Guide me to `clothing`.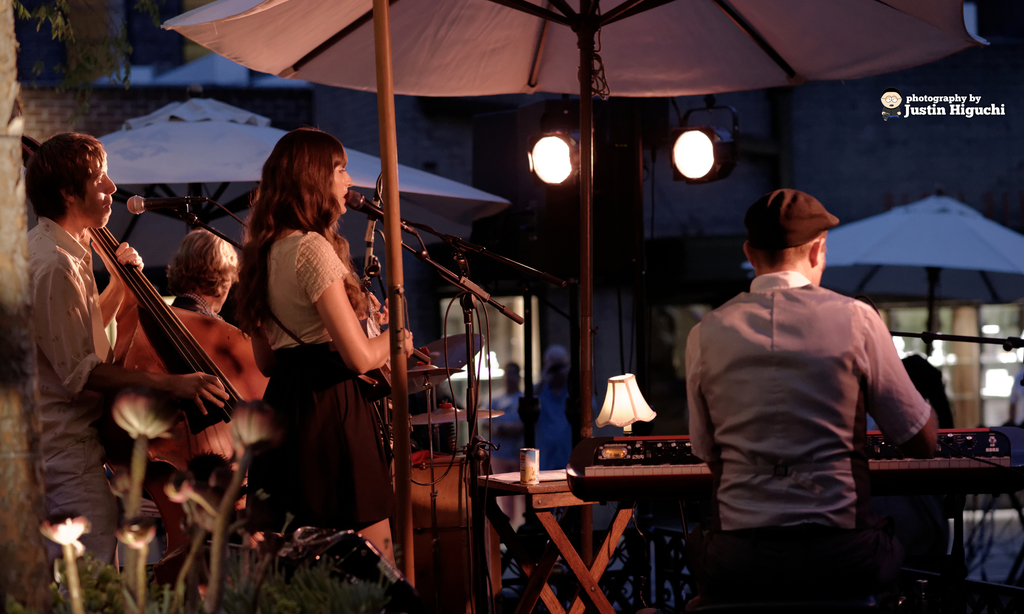
Guidance: 20, 217, 115, 553.
